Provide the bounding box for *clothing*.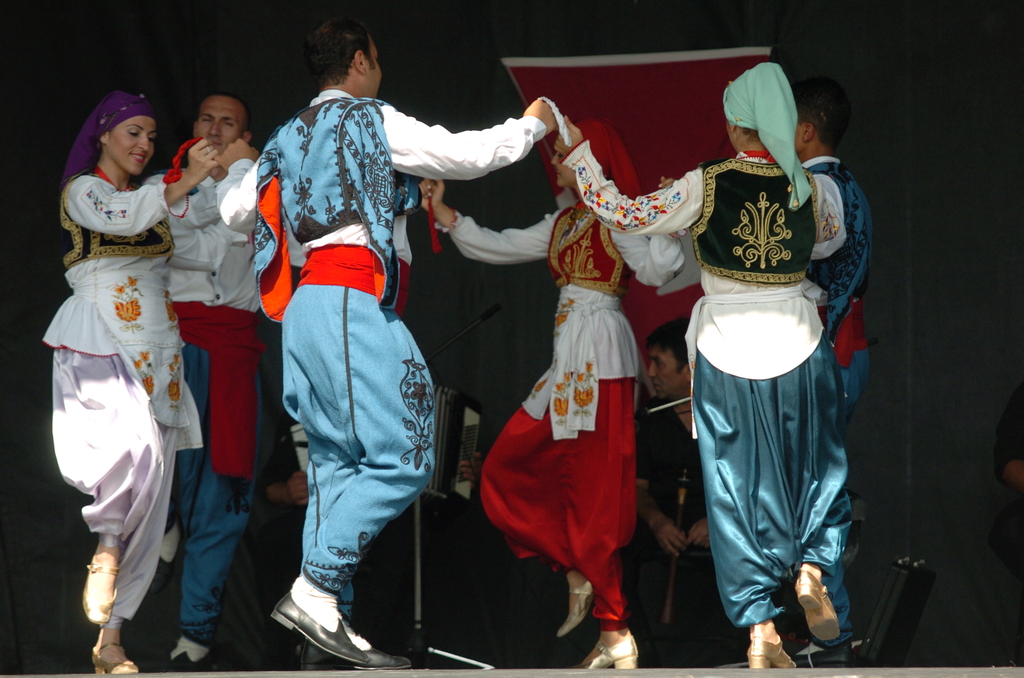
[left=262, top=412, right=300, bottom=481].
